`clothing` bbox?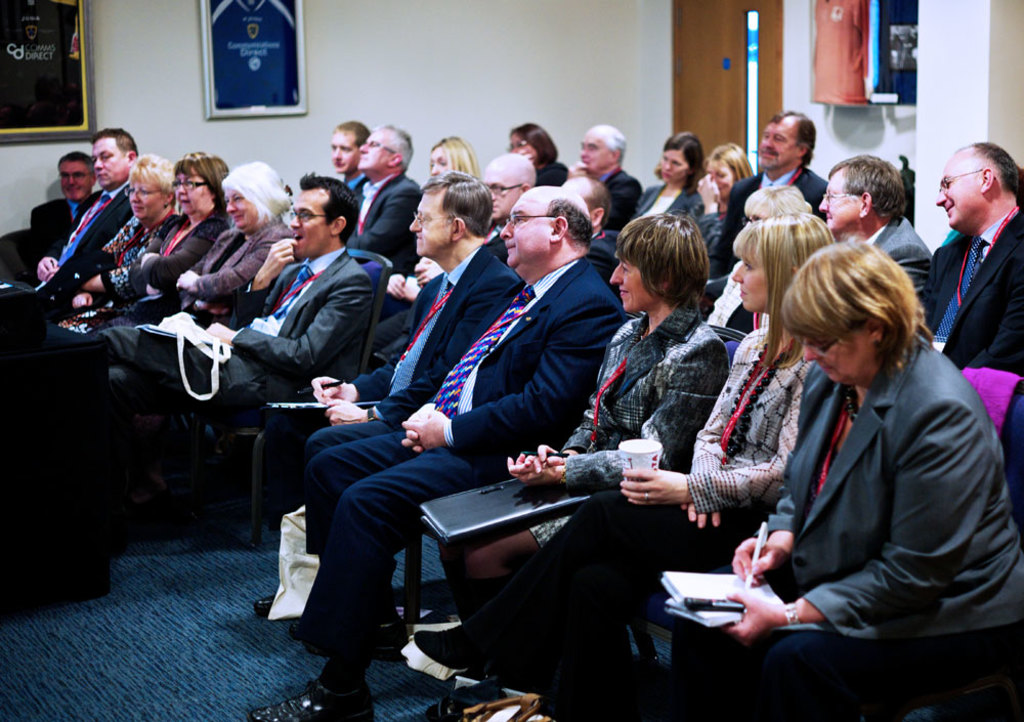
pyautogui.locateOnScreen(304, 251, 628, 661)
